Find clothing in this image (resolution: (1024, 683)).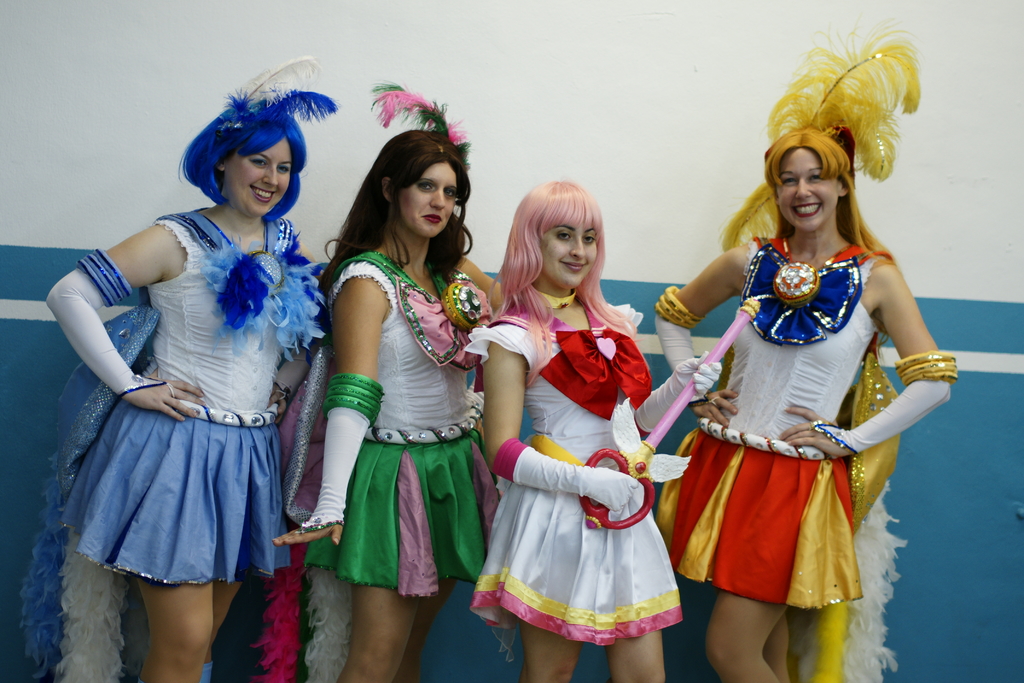
[22,208,329,682].
